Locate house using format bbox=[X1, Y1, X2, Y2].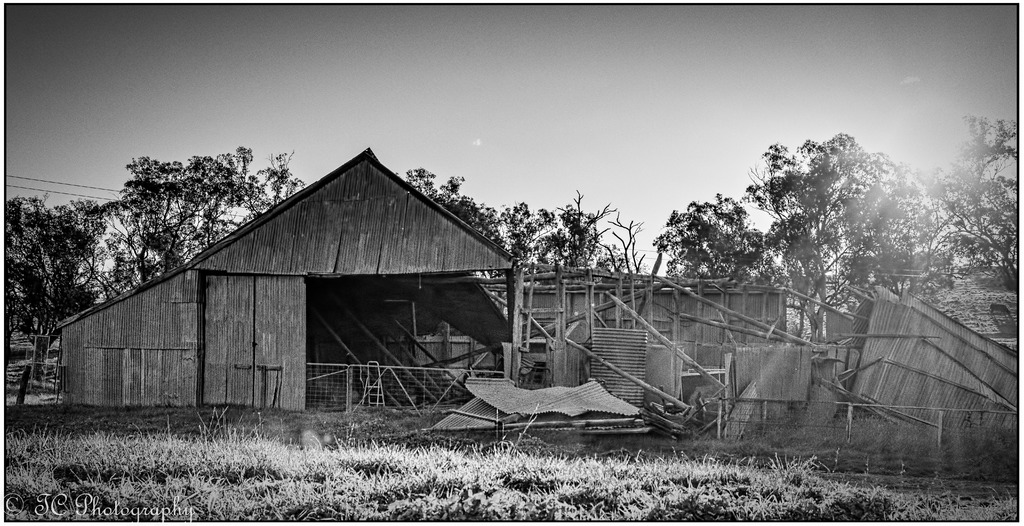
bbox=[905, 255, 1021, 341].
